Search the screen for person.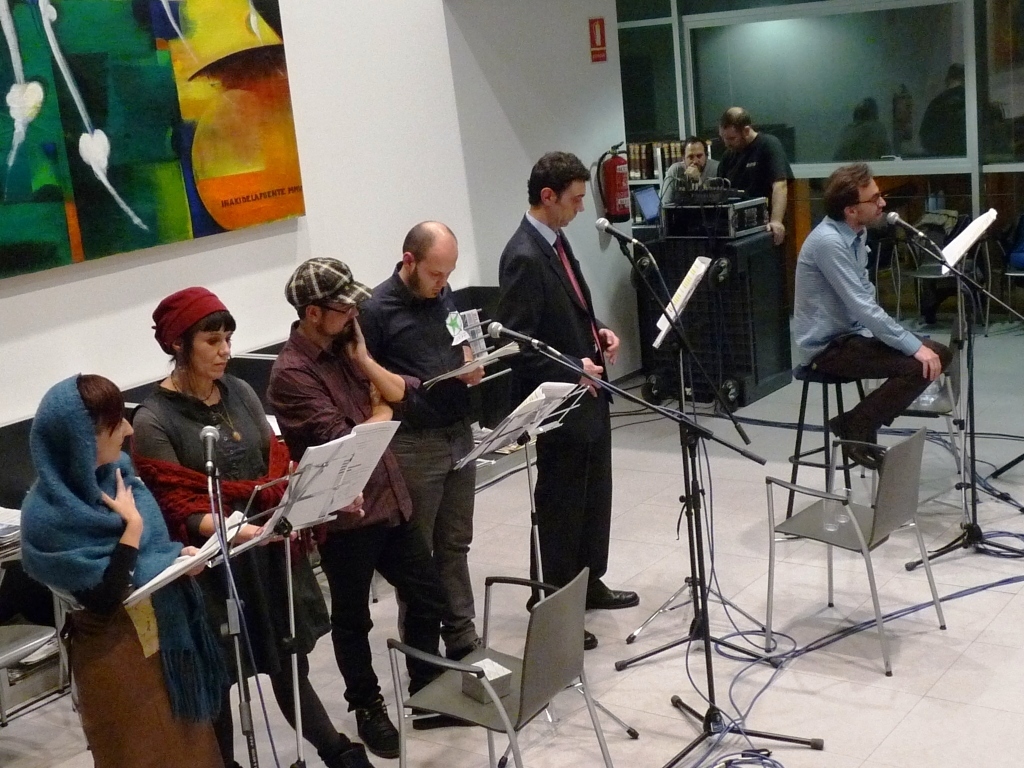
Found at l=16, t=369, r=229, b=767.
